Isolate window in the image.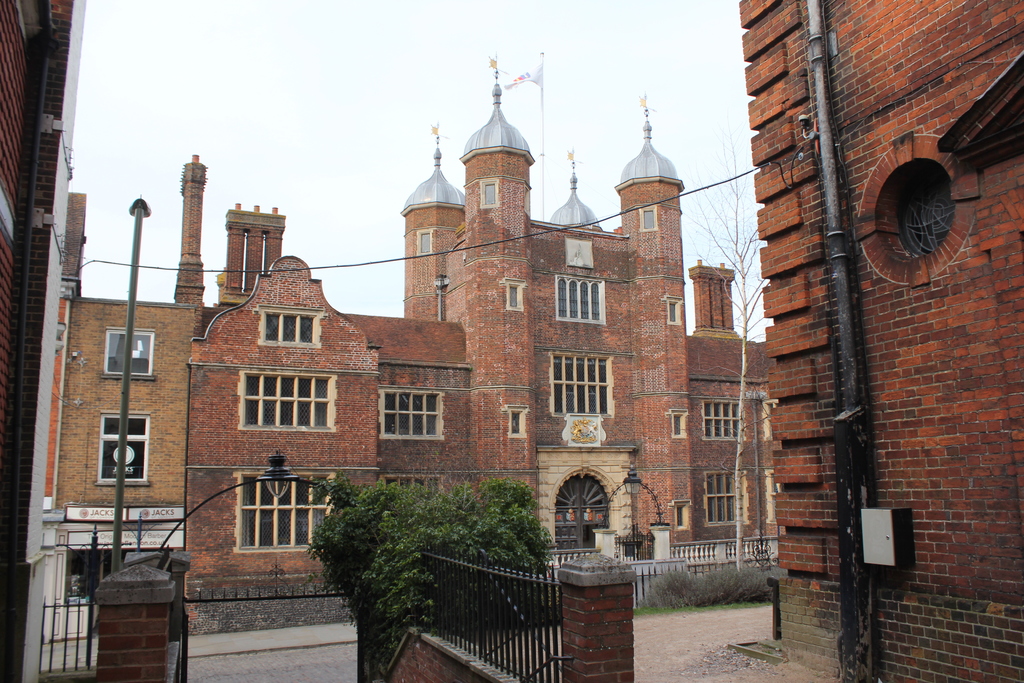
Isolated region: rect(504, 407, 525, 438).
